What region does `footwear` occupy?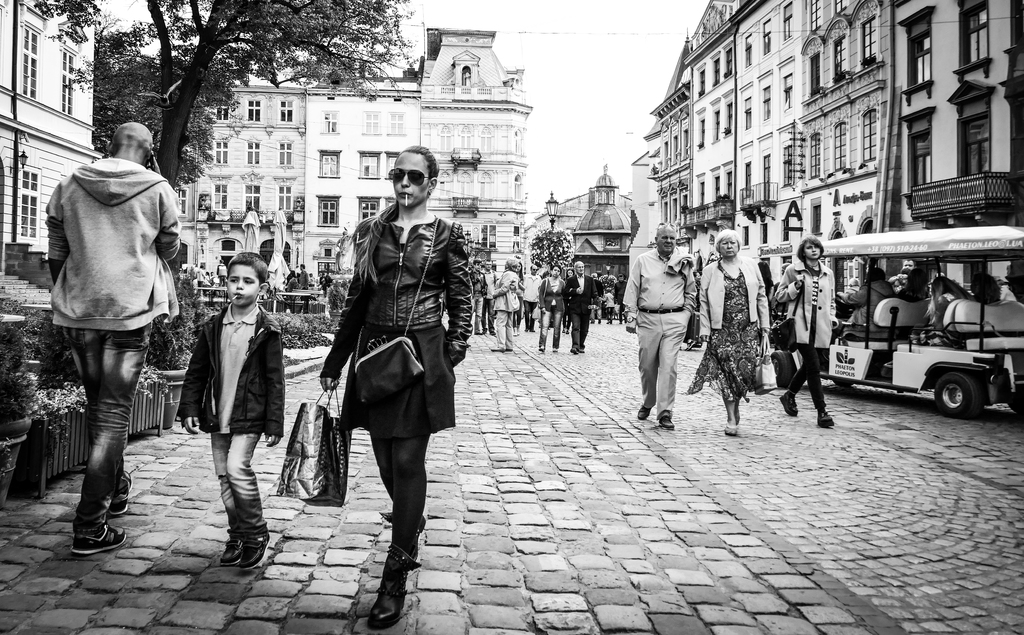
box(731, 414, 743, 425).
